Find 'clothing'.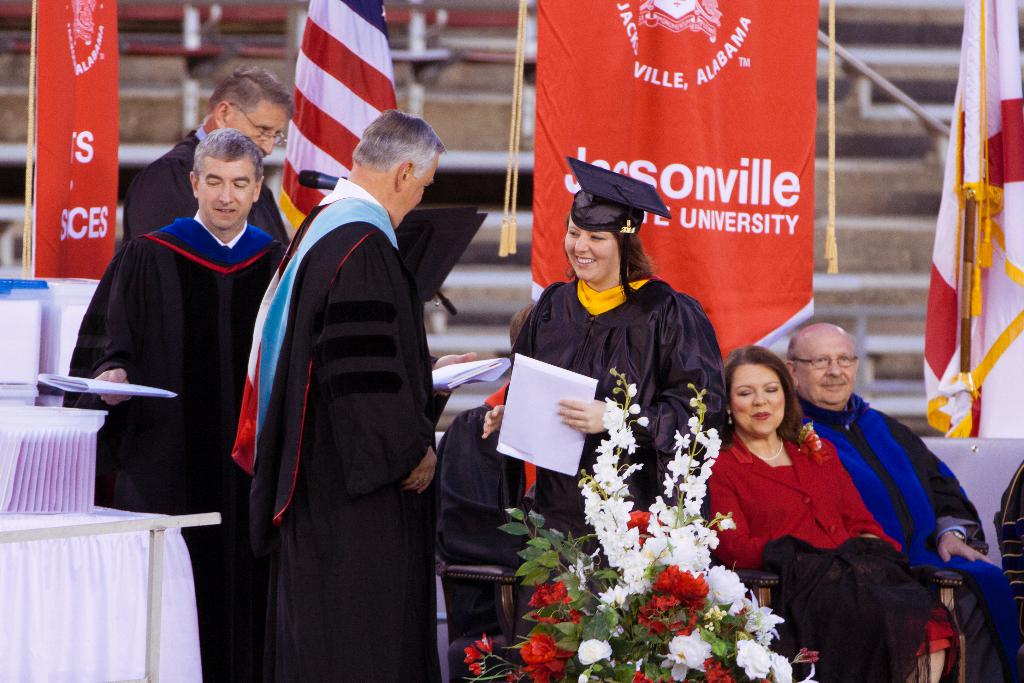
[506, 264, 728, 597].
